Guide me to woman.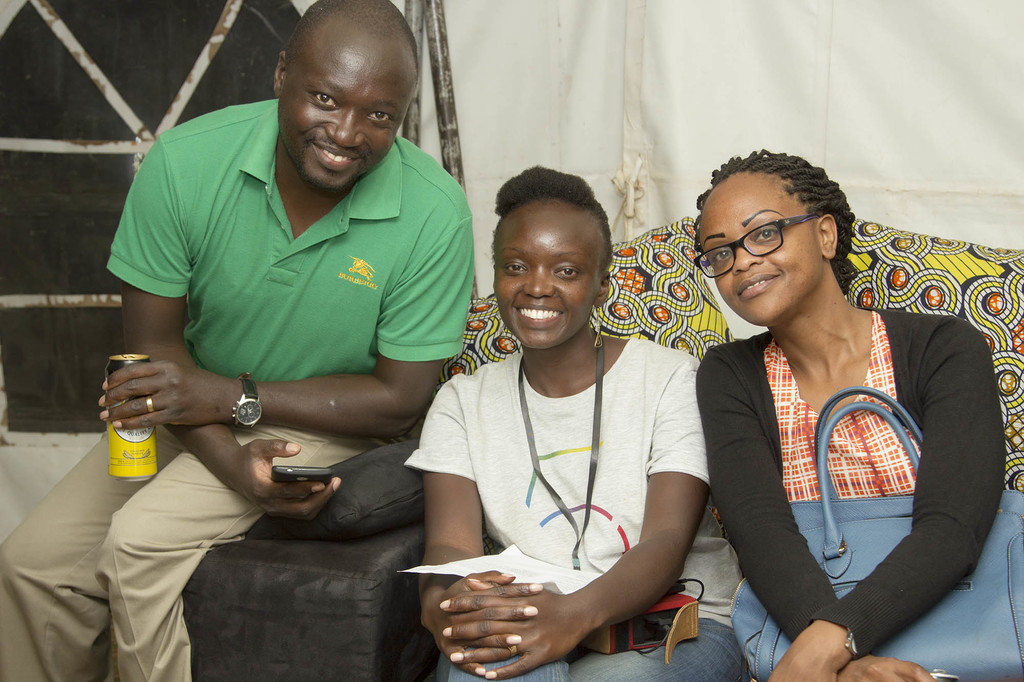
Guidance: <box>400,161,748,681</box>.
